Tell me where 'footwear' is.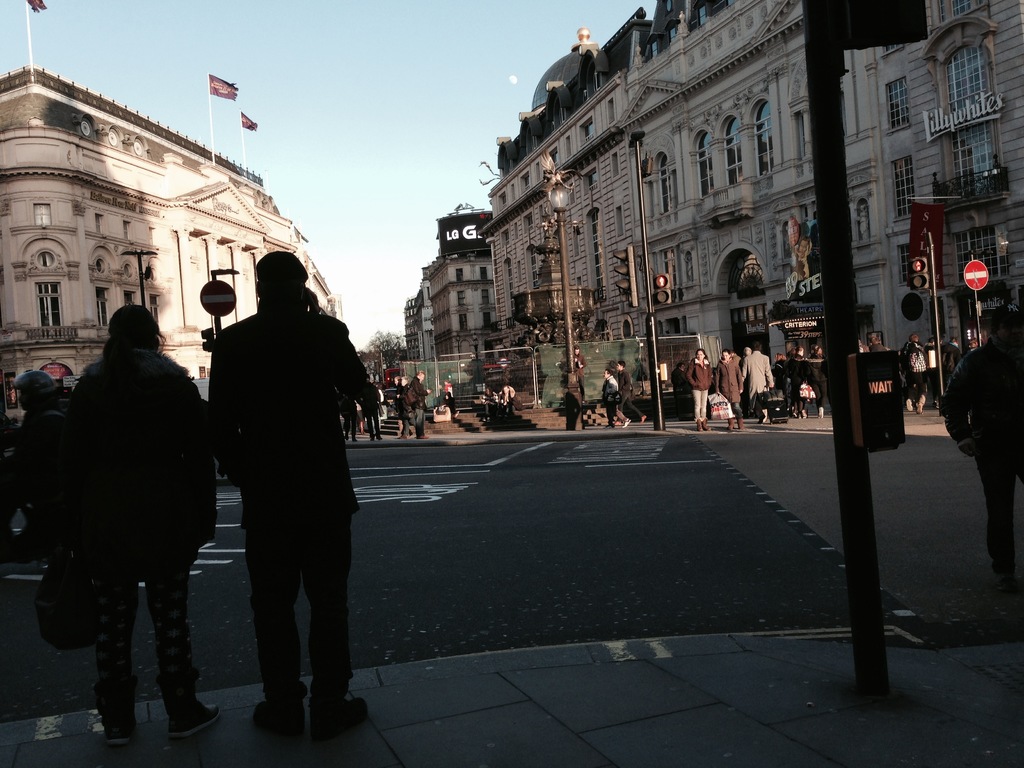
'footwear' is at (x1=398, y1=434, x2=408, y2=439).
